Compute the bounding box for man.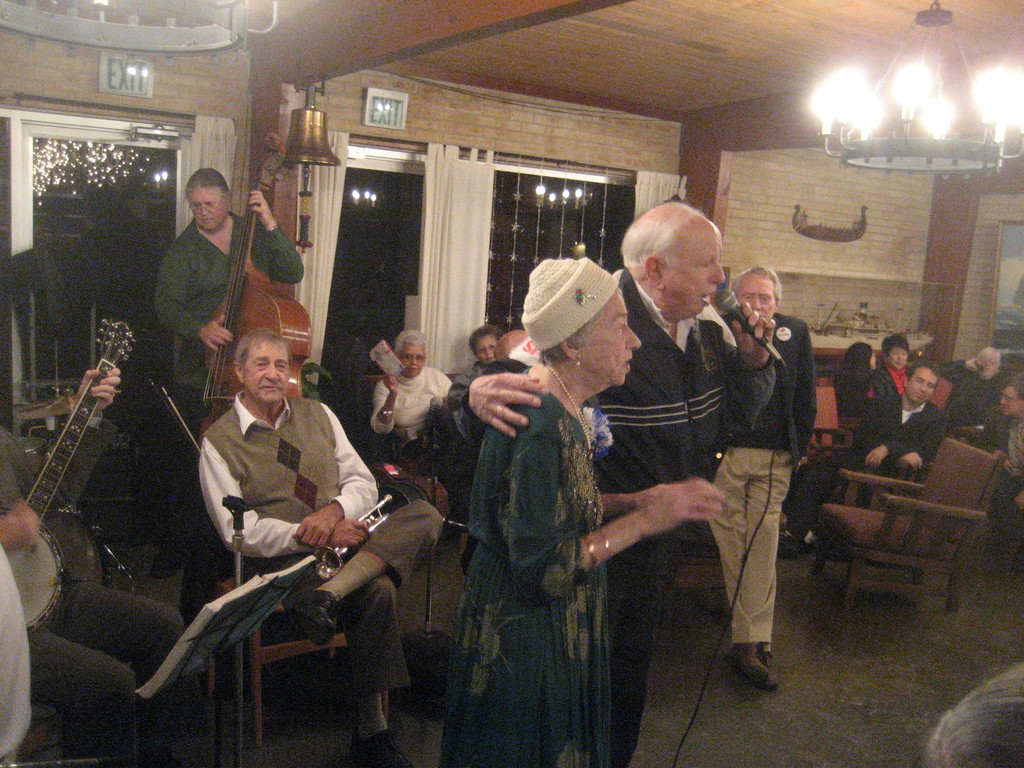
<box>991,378,1023,556</box>.
